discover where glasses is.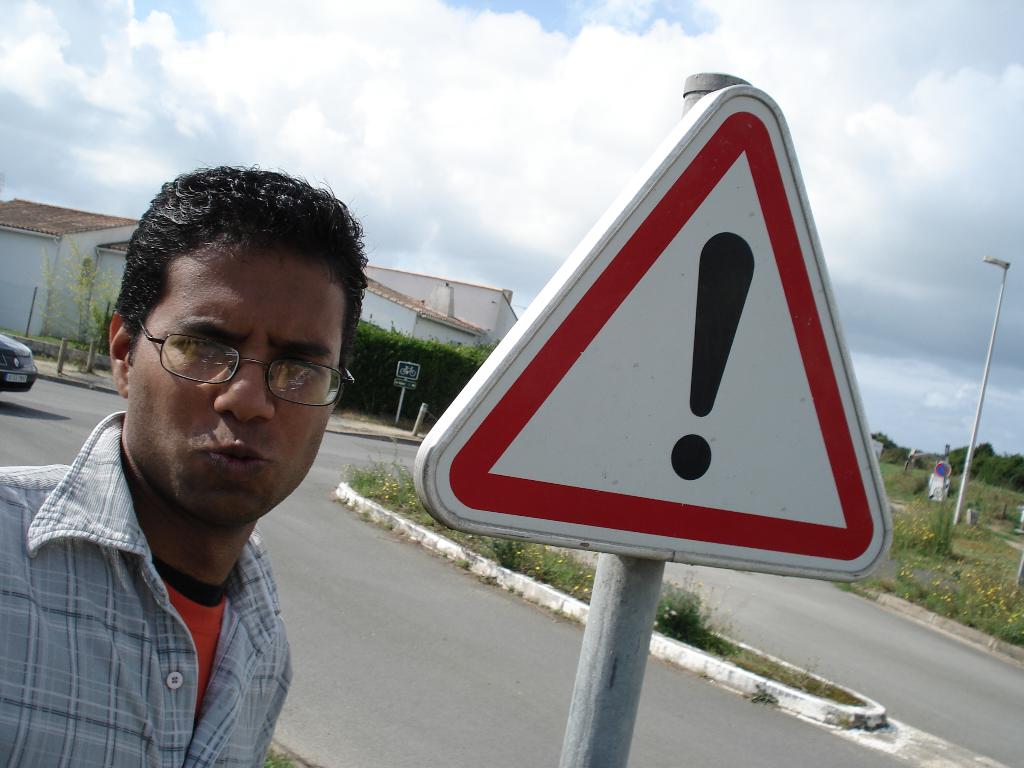
Discovered at bbox=[141, 317, 355, 407].
